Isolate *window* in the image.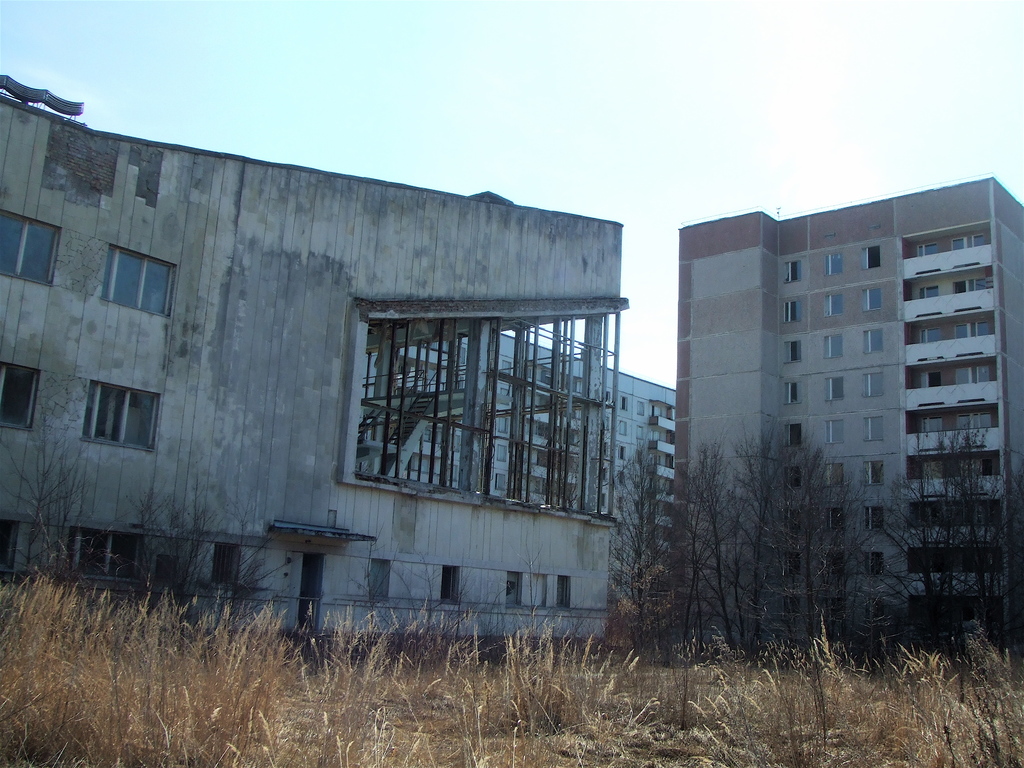
Isolated region: {"left": 499, "top": 360, "right": 509, "bottom": 372}.
